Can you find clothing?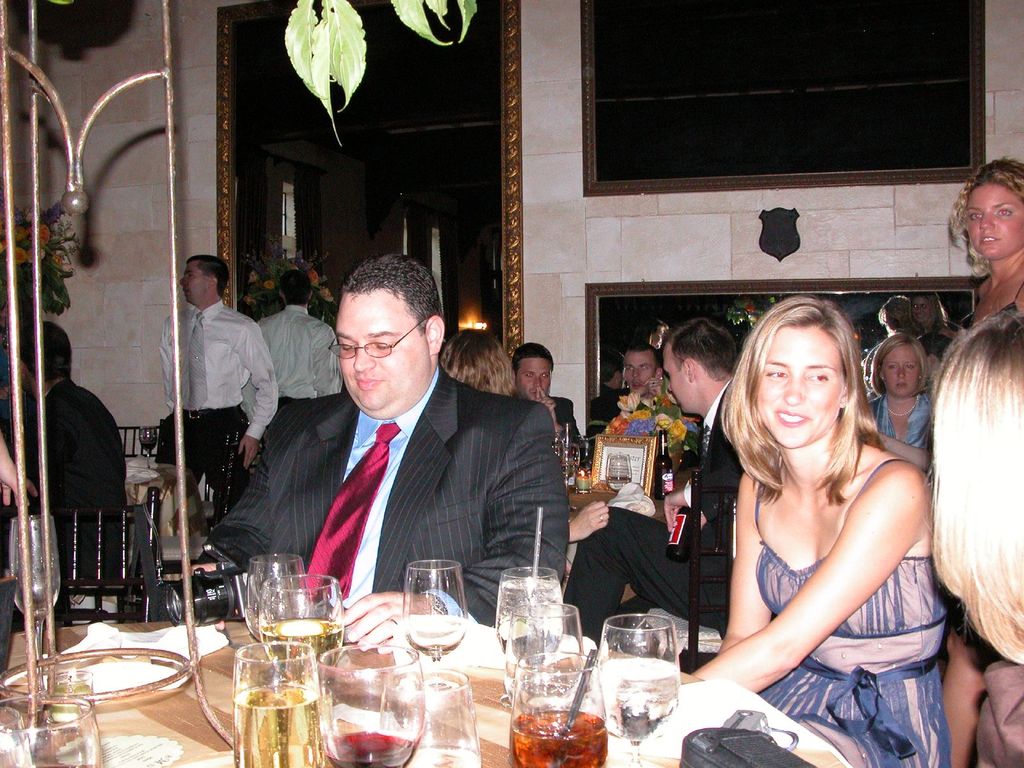
Yes, bounding box: bbox(213, 329, 584, 647).
